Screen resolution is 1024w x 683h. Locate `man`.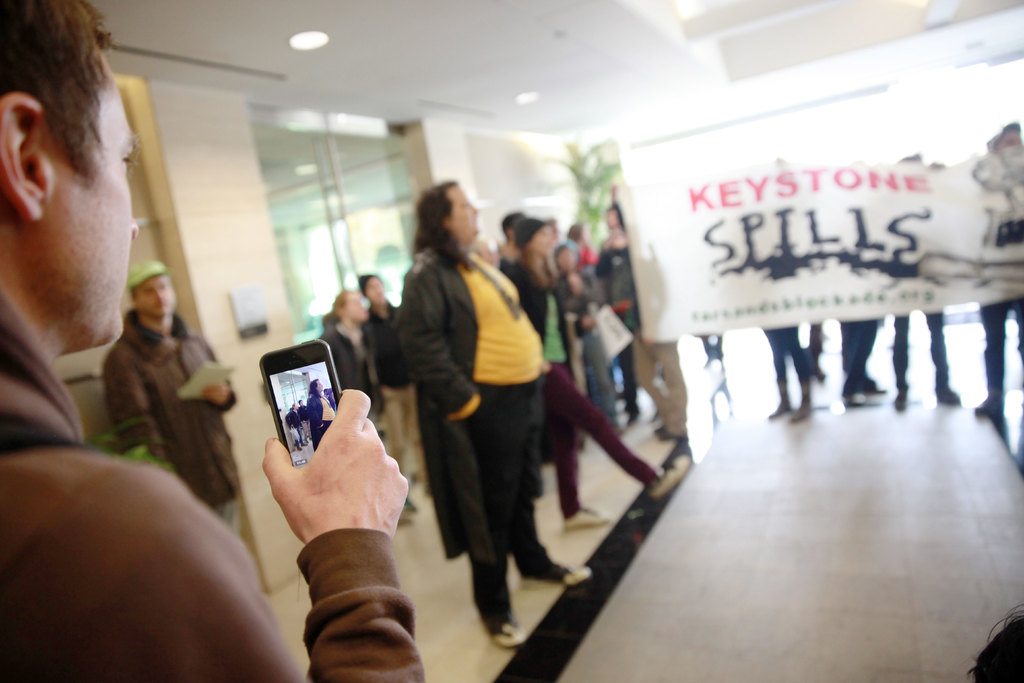
{"left": 378, "top": 204, "right": 586, "bottom": 622}.
